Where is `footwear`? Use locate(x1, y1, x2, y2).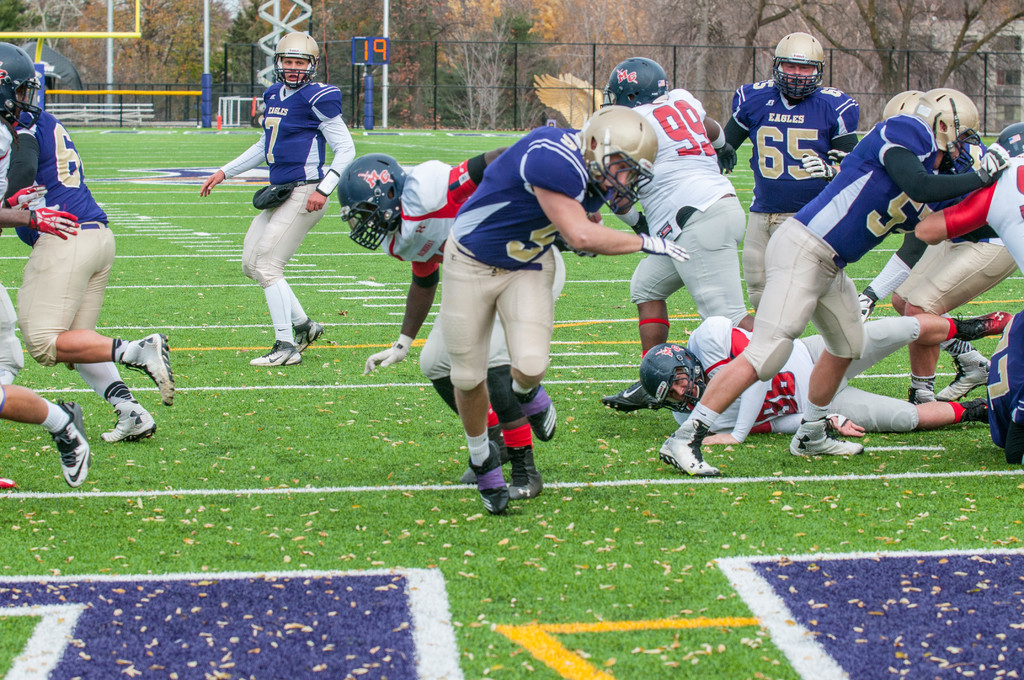
locate(249, 339, 299, 367).
